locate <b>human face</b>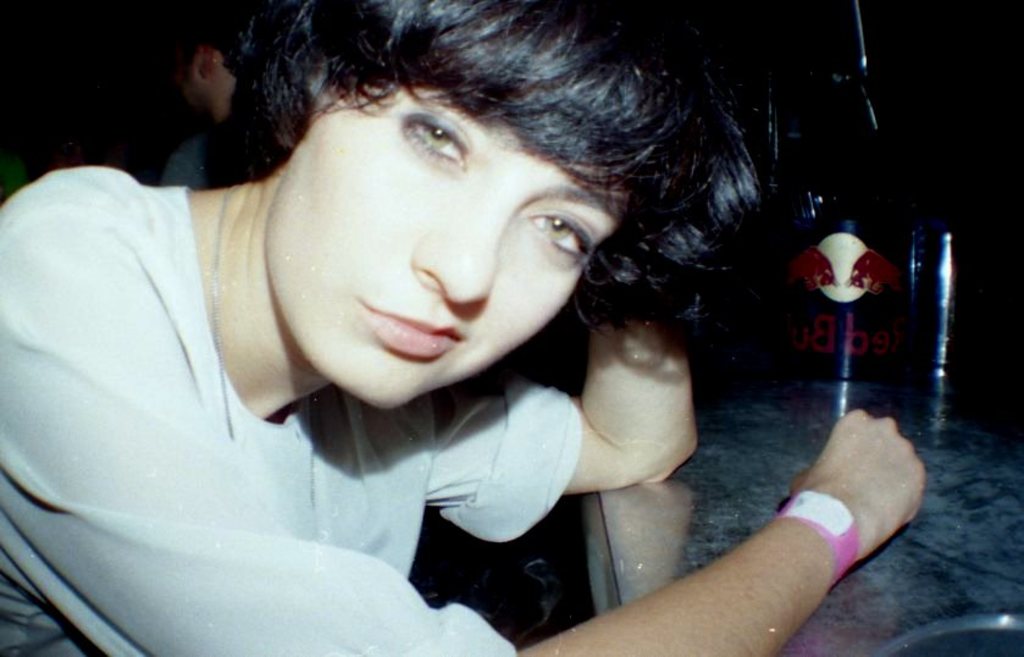
l=262, t=90, r=629, b=409
